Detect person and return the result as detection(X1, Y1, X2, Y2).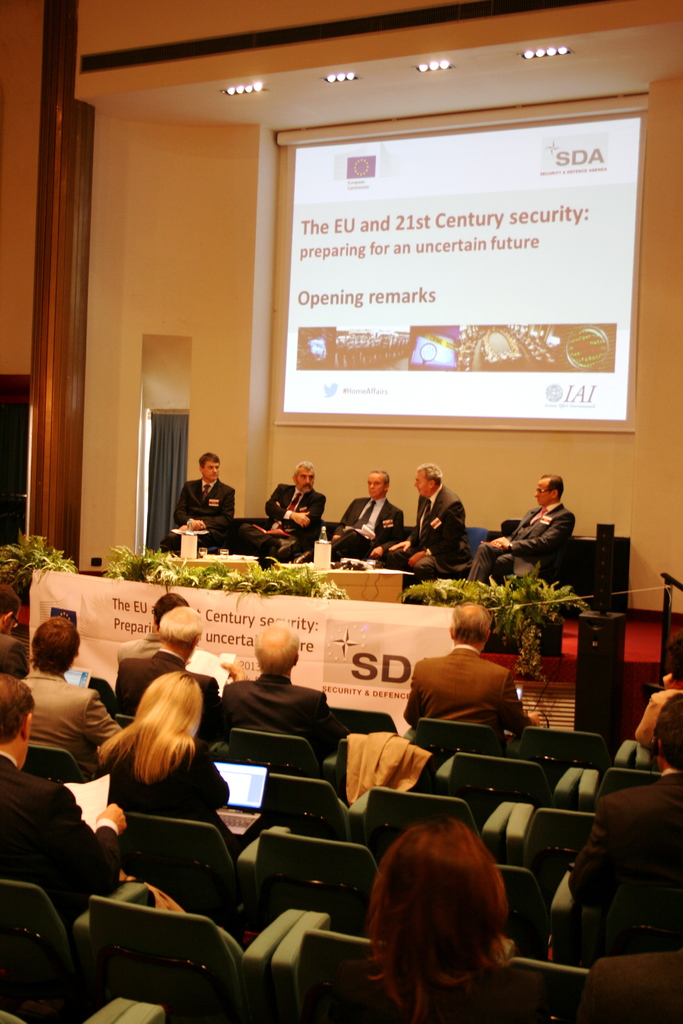
detection(383, 460, 456, 582).
